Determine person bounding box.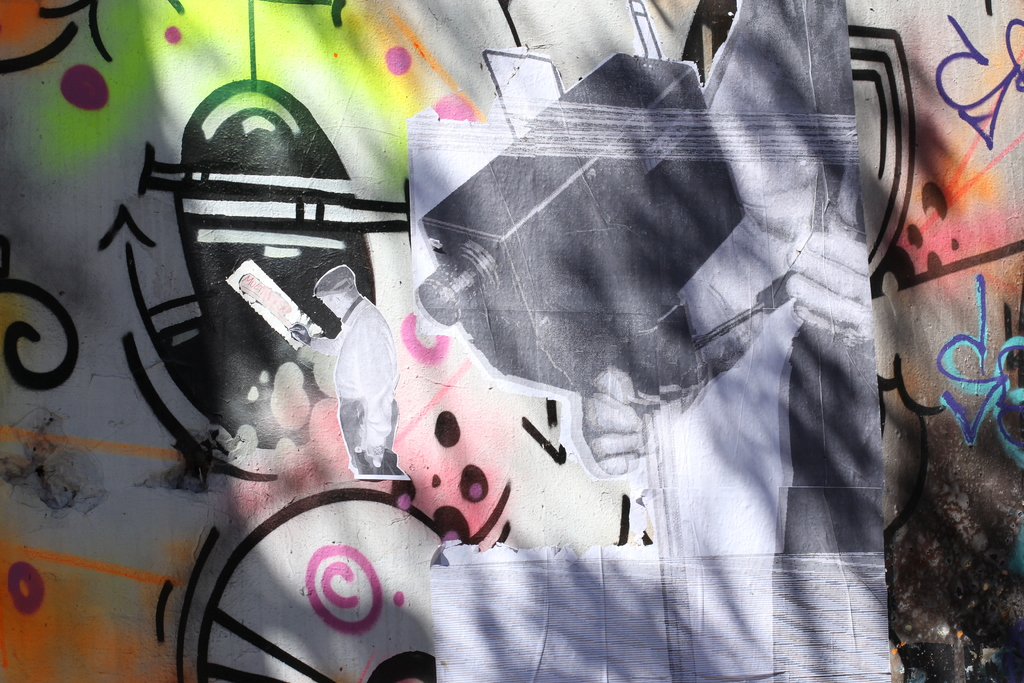
Determined: bbox=[292, 260, 397, 465].
